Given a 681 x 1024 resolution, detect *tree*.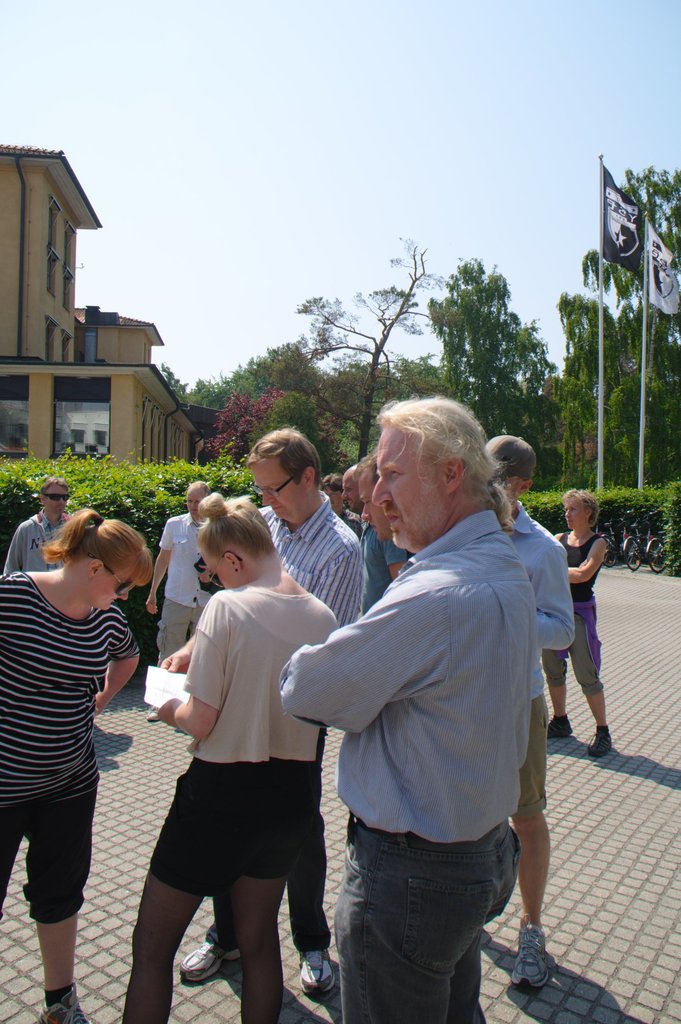
Rect(141, 339, 293, 421).
